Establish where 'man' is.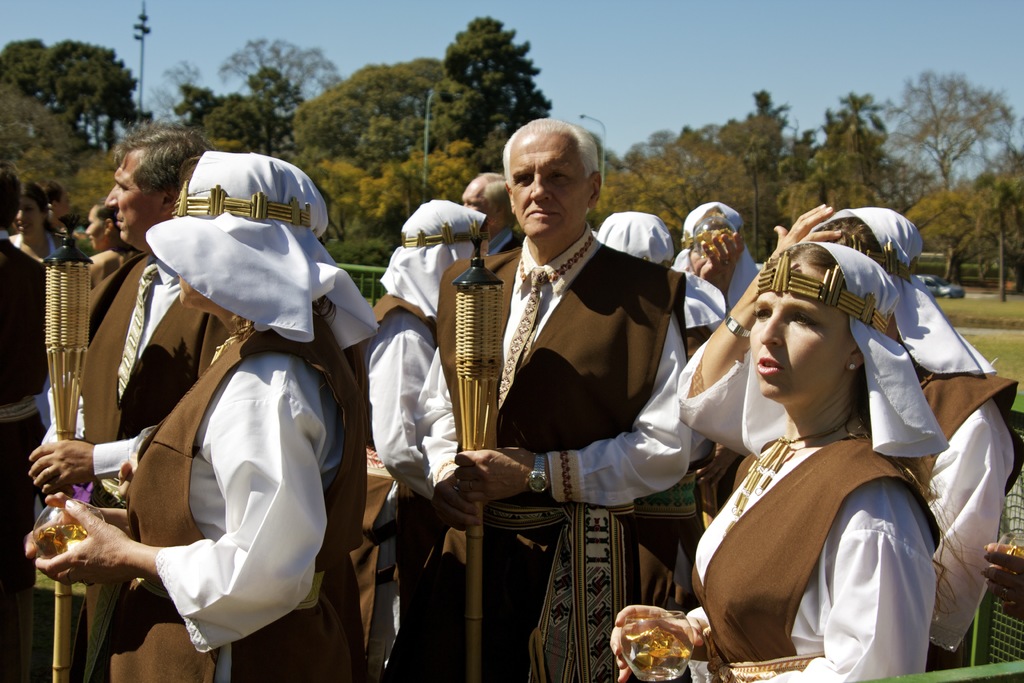
Established at detection(430, 114, 695, 682).
